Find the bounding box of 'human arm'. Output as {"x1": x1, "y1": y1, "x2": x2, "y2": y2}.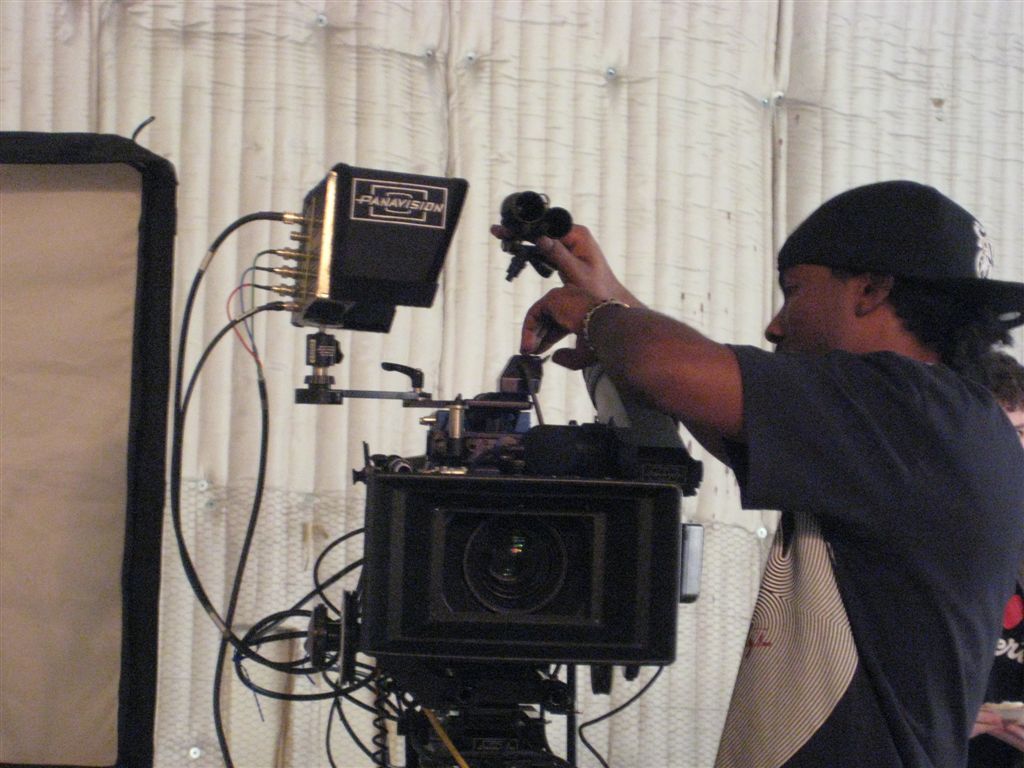
{"x1": 484, "y1": 215, "x2": 655, "y2": 312}.
